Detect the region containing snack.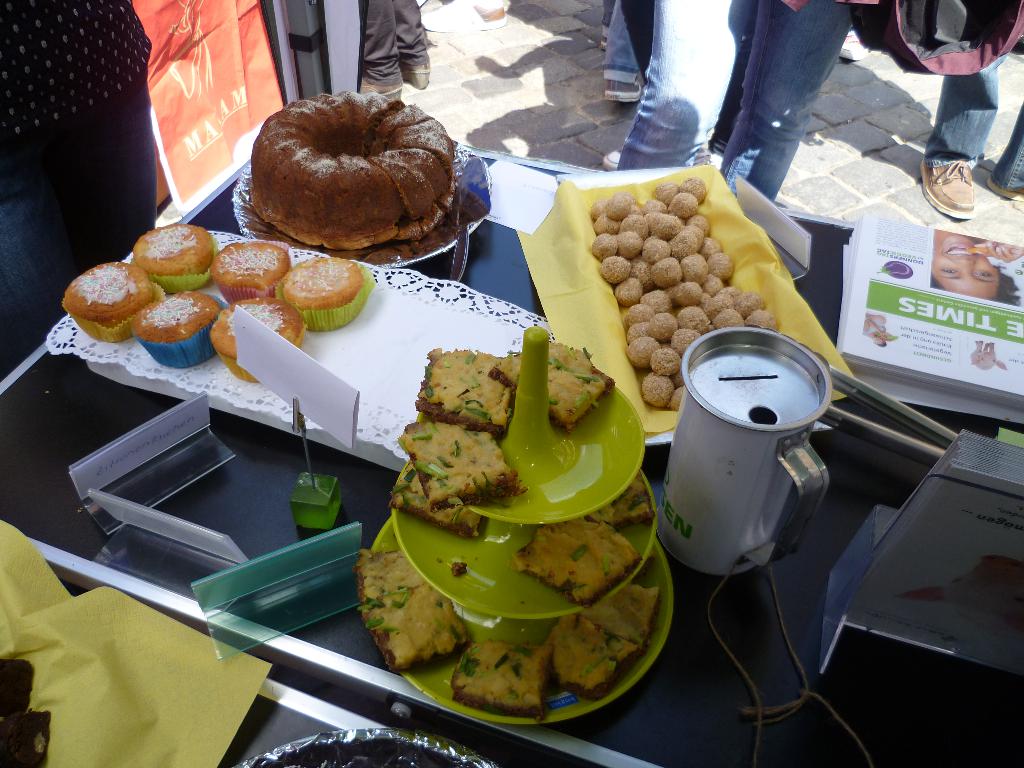
detection(394, 454, 488, 543).
